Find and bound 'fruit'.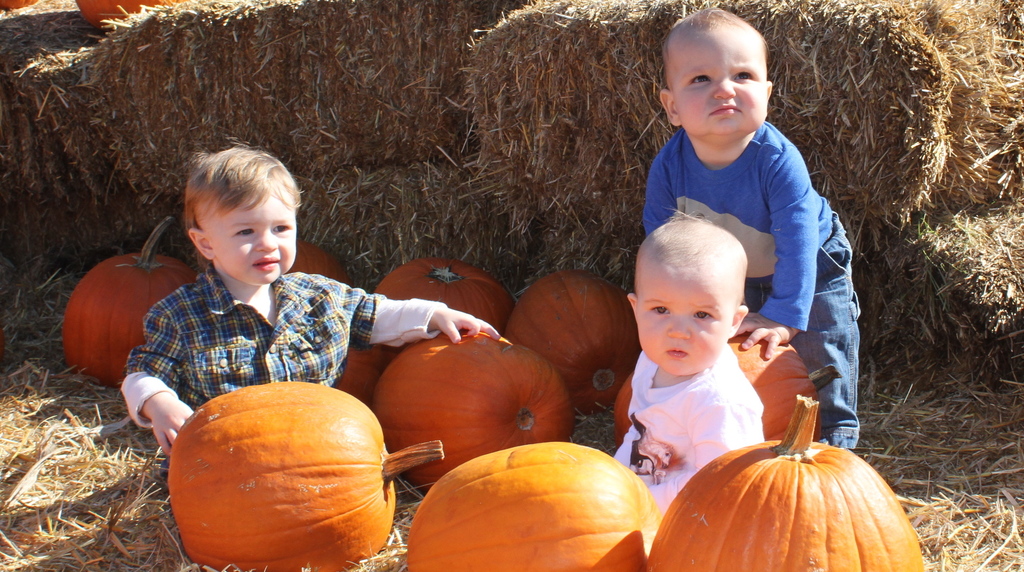
Bound: region(159, 385, 402, 550).
